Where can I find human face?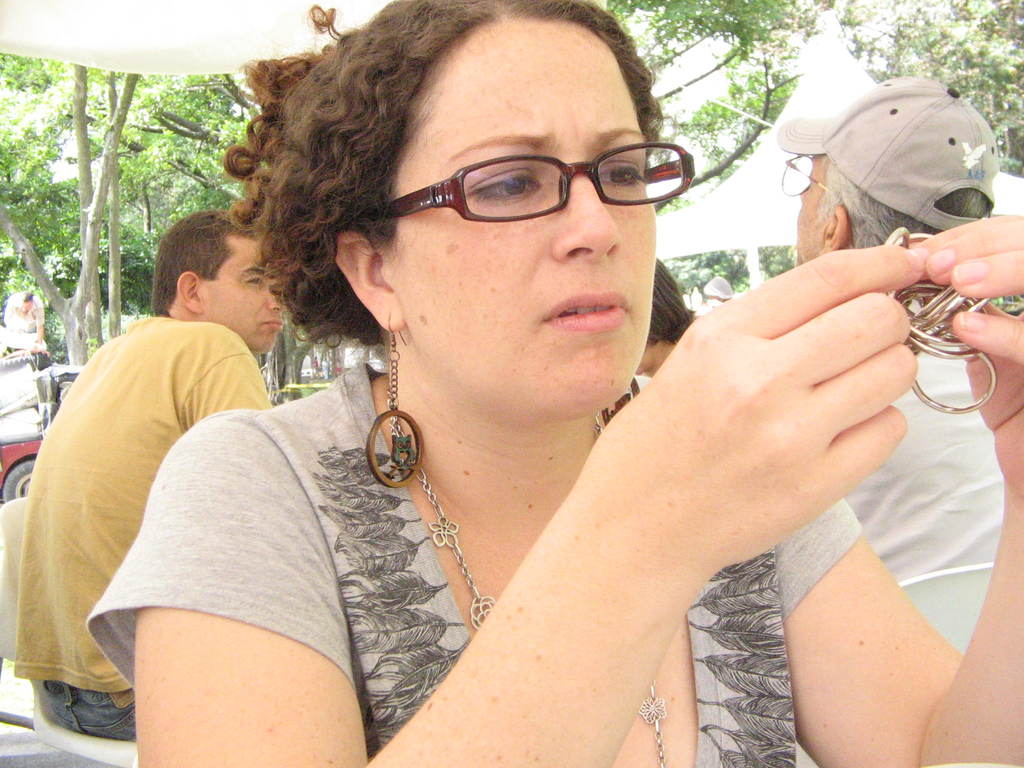
You can find it at <box>199,233,287,357</box>.
